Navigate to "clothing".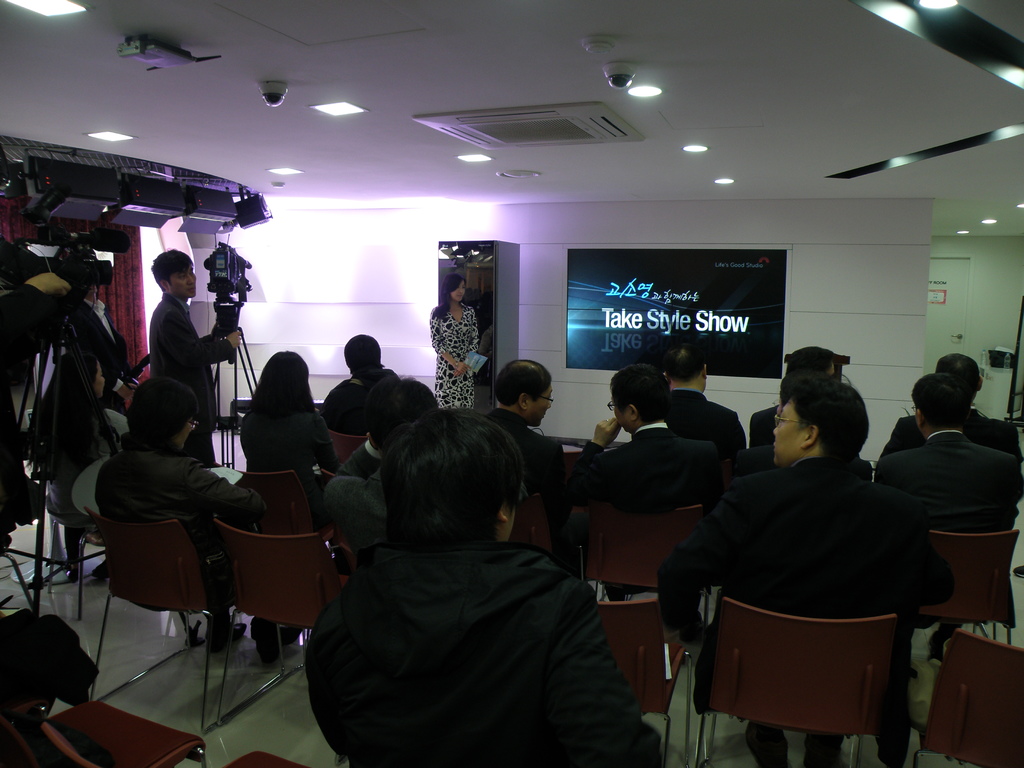
Navigation target: (x1=884, y1=404, x2=1022, y2=460).
